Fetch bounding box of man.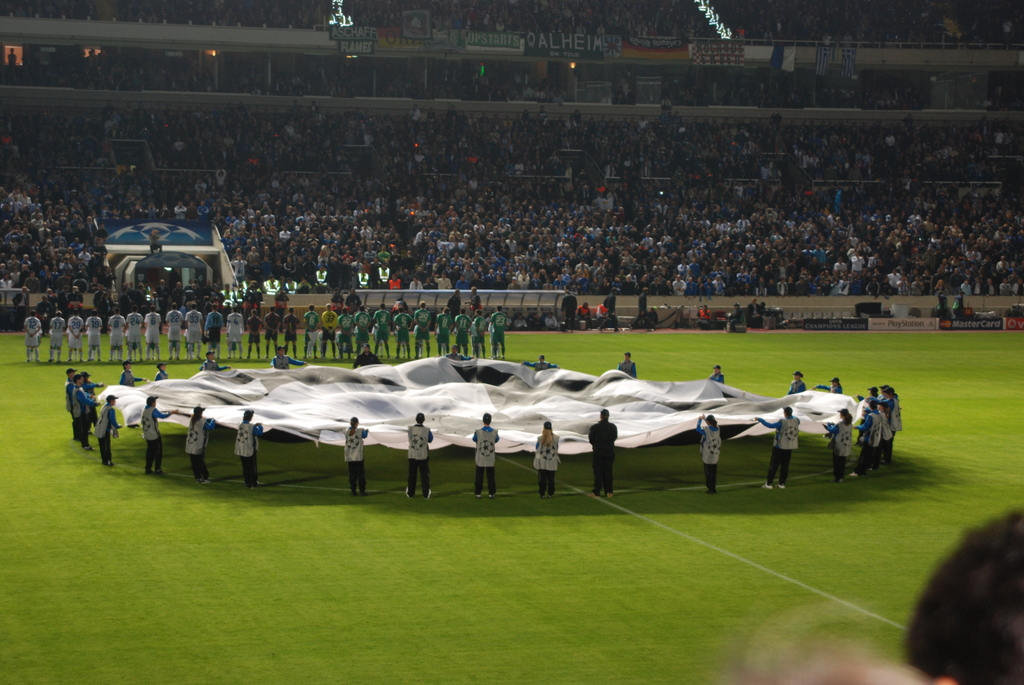
Bbox: Rect(376, 261, 389, 289).
